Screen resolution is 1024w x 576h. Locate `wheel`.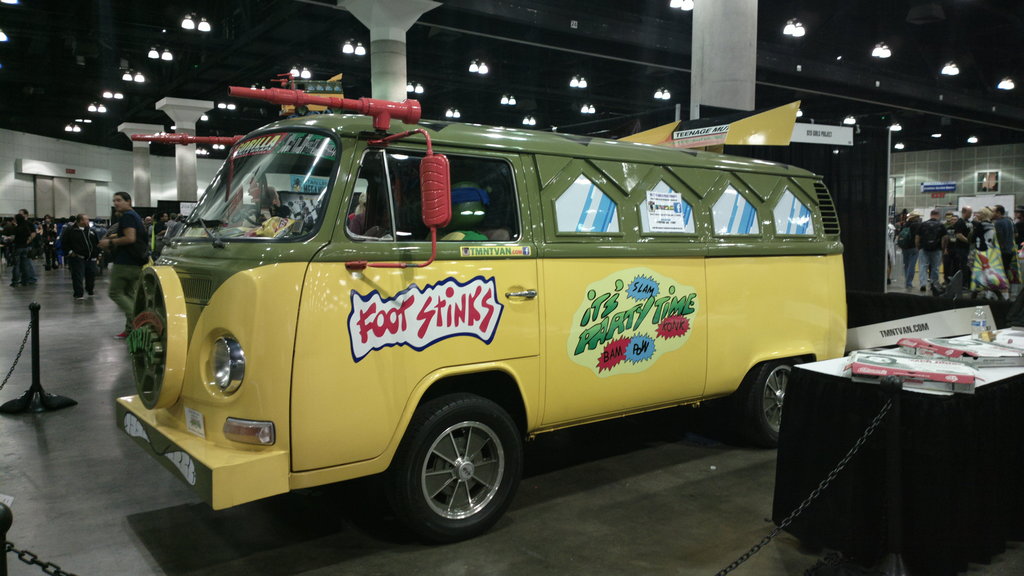
bbox=[737, 360, 801, 440].
